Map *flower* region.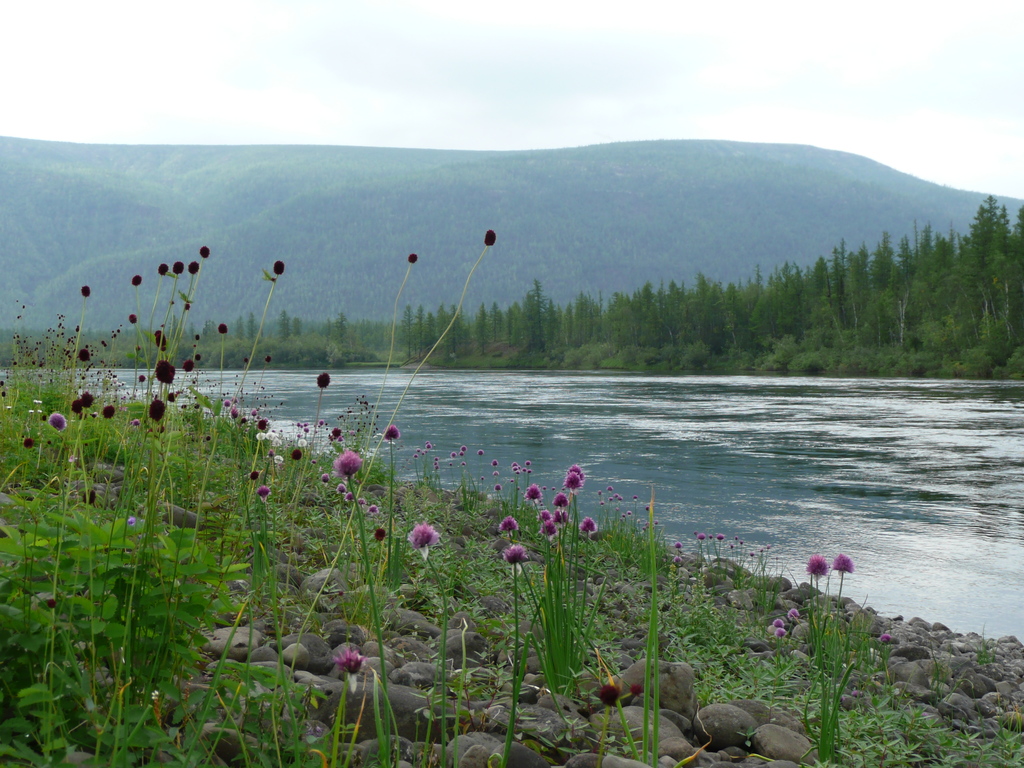
Mapped to 154,424,166,434.
